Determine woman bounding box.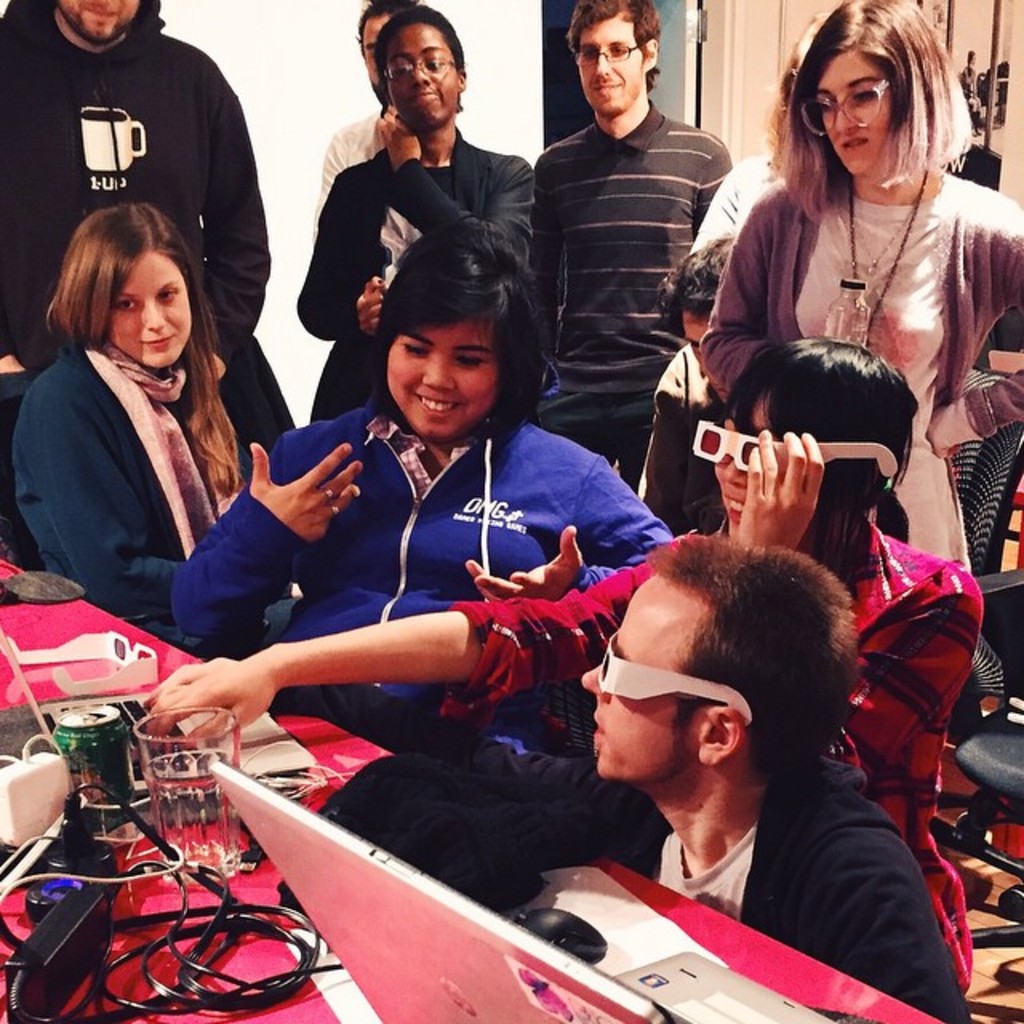
Determined: <bbox>6, 205, 234, 643</bbox>.
